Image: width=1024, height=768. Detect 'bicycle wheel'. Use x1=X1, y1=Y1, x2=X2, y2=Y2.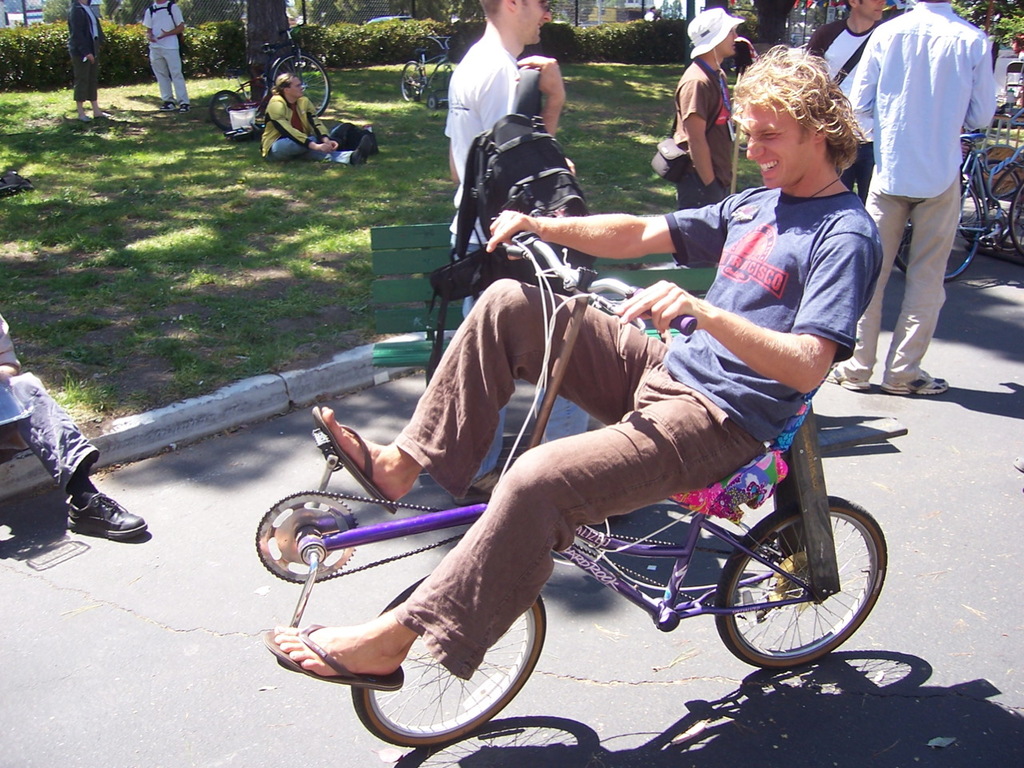
x1=896, y1=174, x2=984, y2=282.
